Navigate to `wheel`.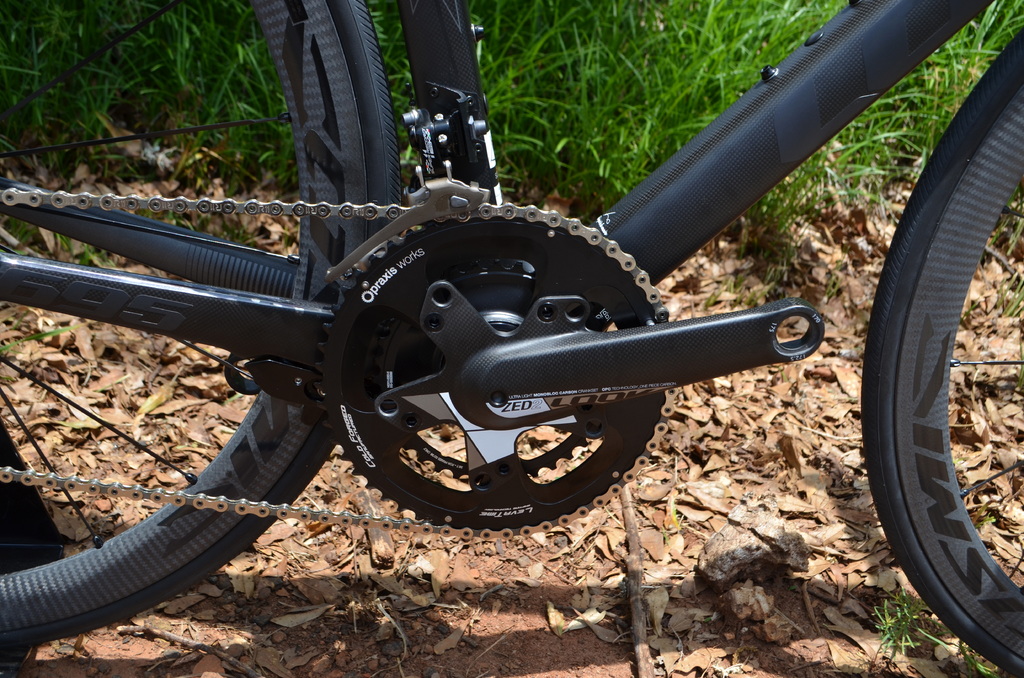
Navigation target: Rect(0, 0, 405, 658).
